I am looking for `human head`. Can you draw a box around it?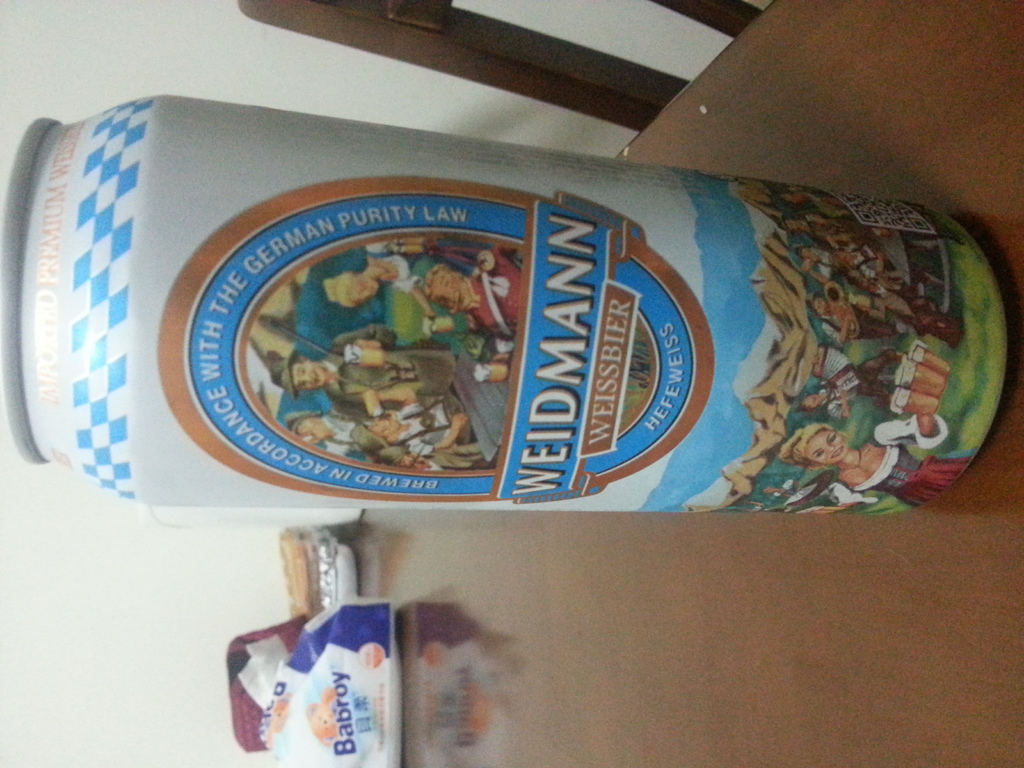
Sure, the bounding box is pyautogui.locateOnScreen(798, 394, 822, 412).
